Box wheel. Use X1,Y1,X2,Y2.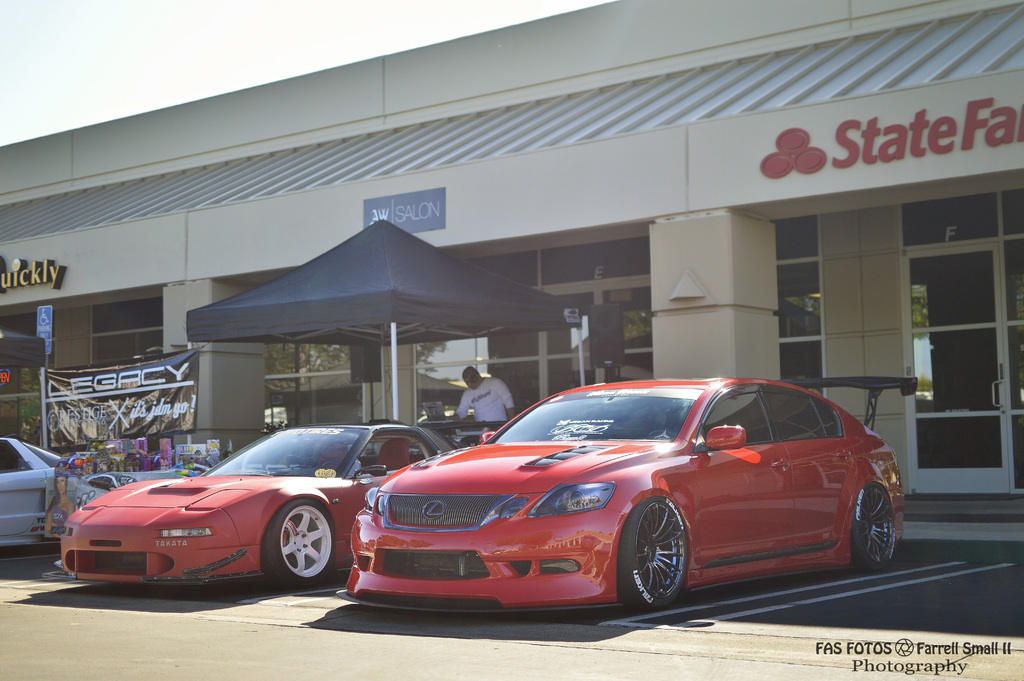
323,461,342,466.
